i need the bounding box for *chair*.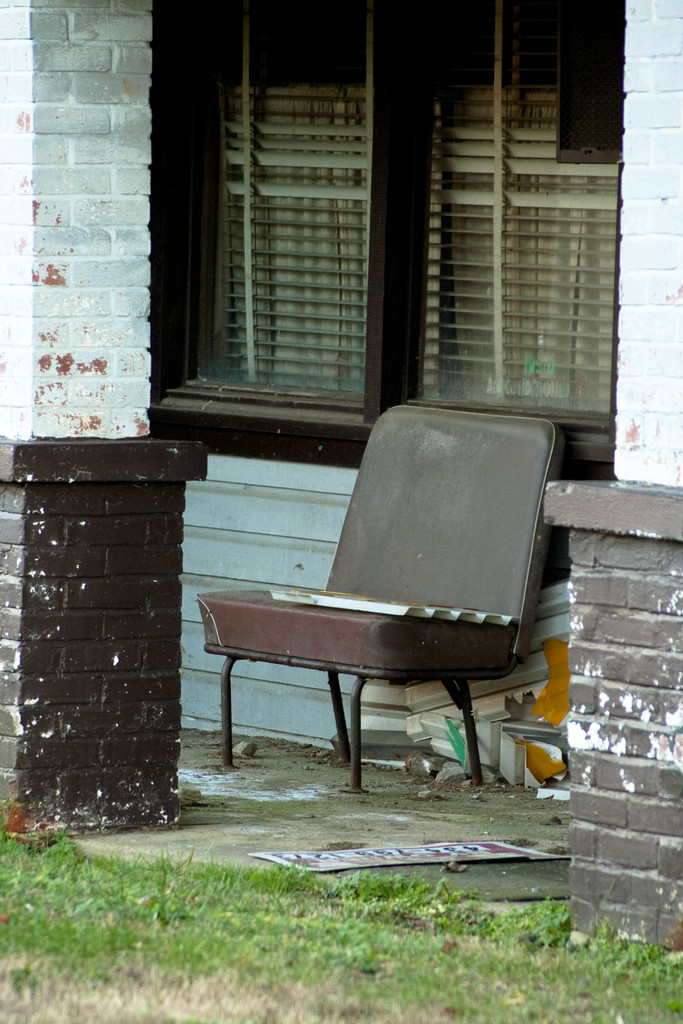
Here it is: bbox(183, 403, 569, 821).
